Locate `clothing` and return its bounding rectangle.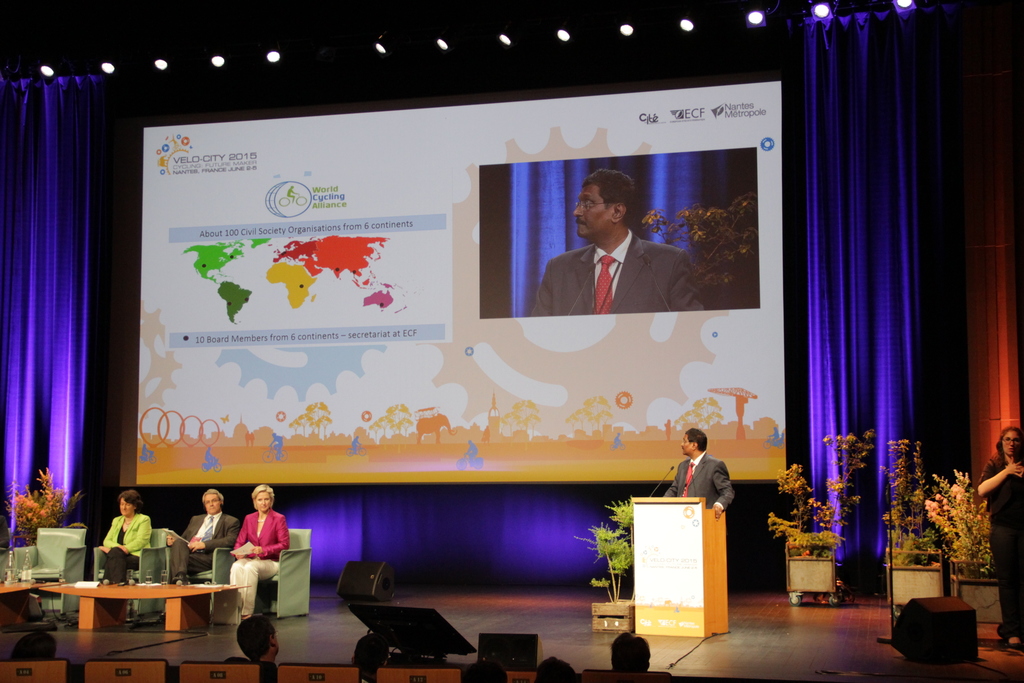
box=[529, 227, 702, 316].
